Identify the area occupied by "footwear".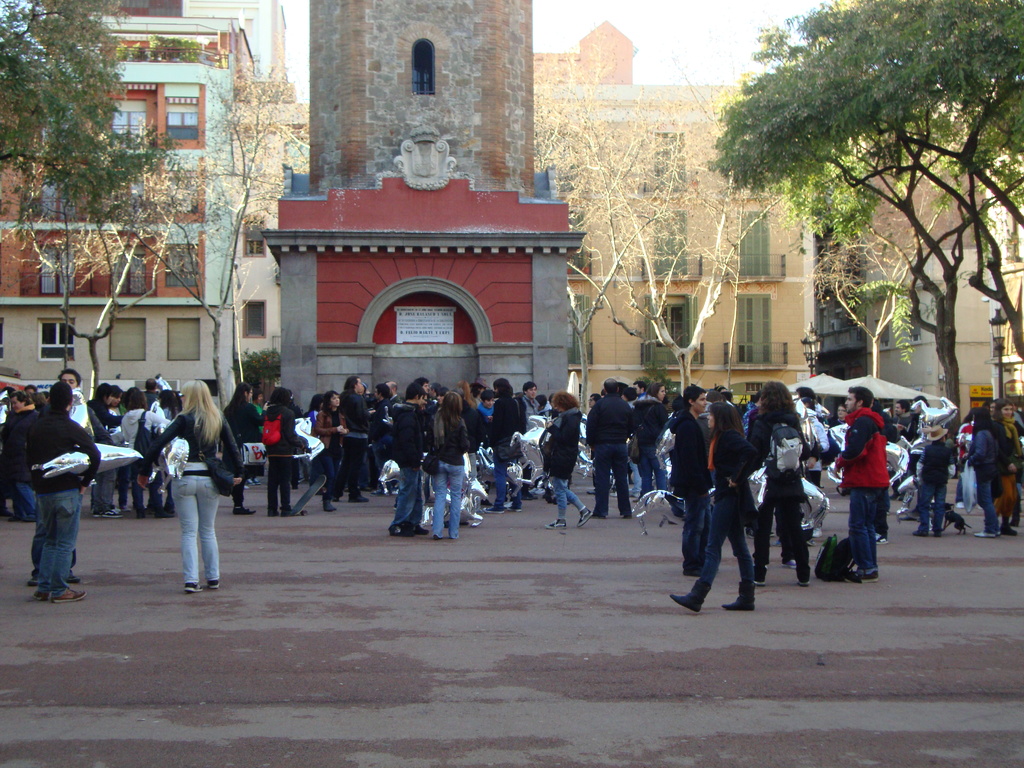
Area: box=[349, 495, 369, 502].
